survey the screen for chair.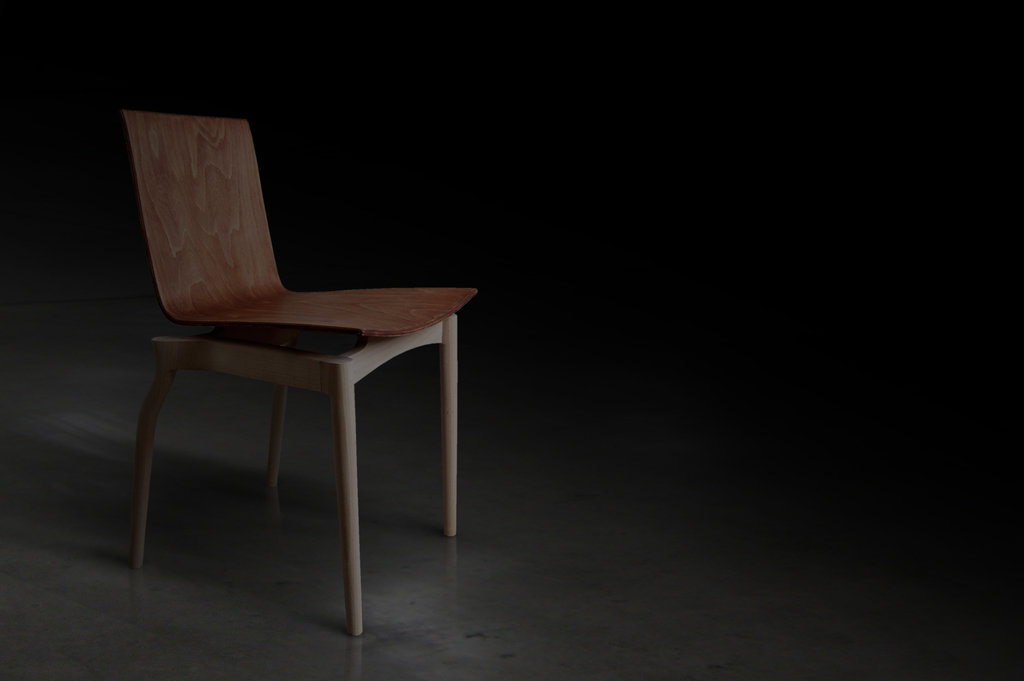
Survey found: box(116, 110, 477, 640).
